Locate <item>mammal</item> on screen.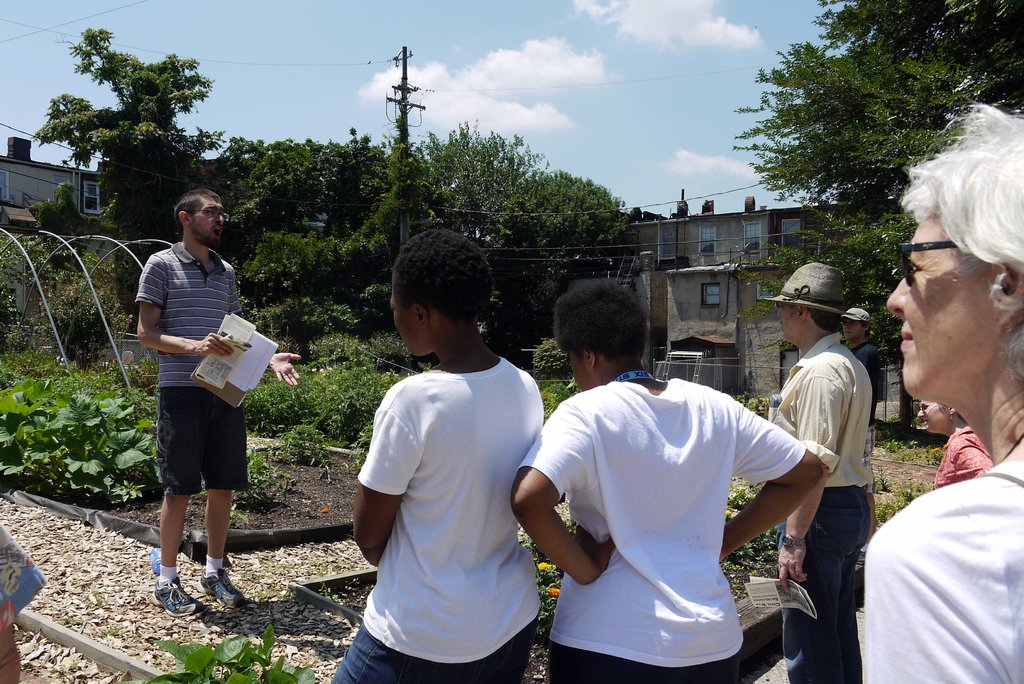
On screen at box(139, 193, 304, 619).
